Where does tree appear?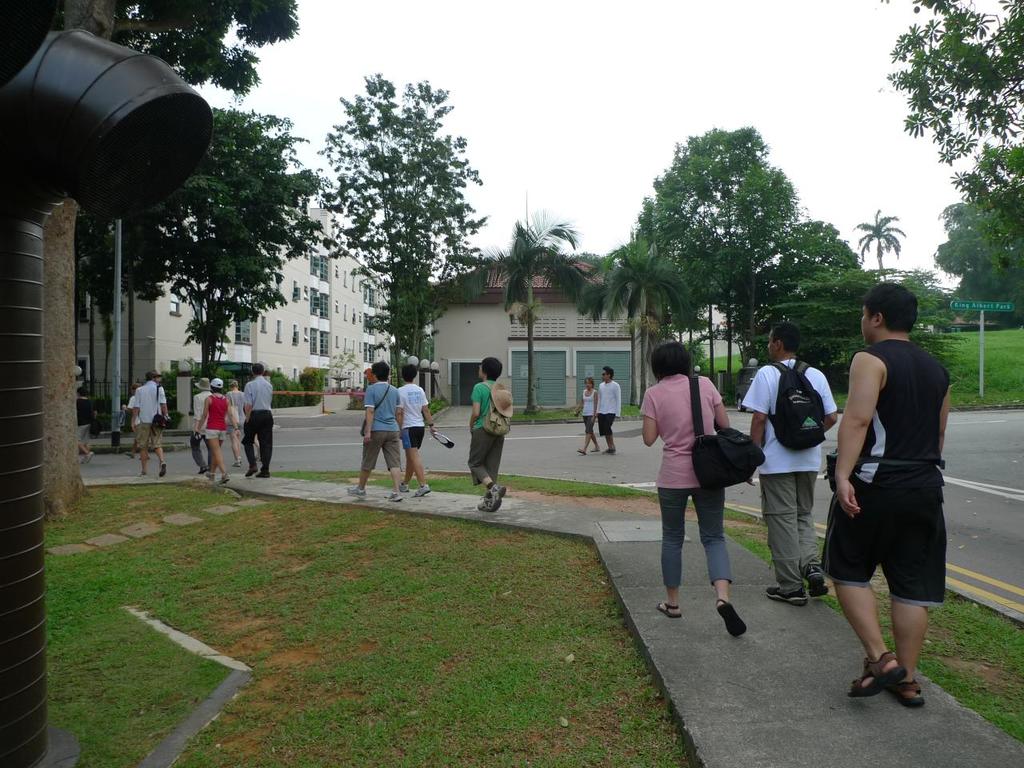
Appears at bbox=(598, 235, 690, 419).
